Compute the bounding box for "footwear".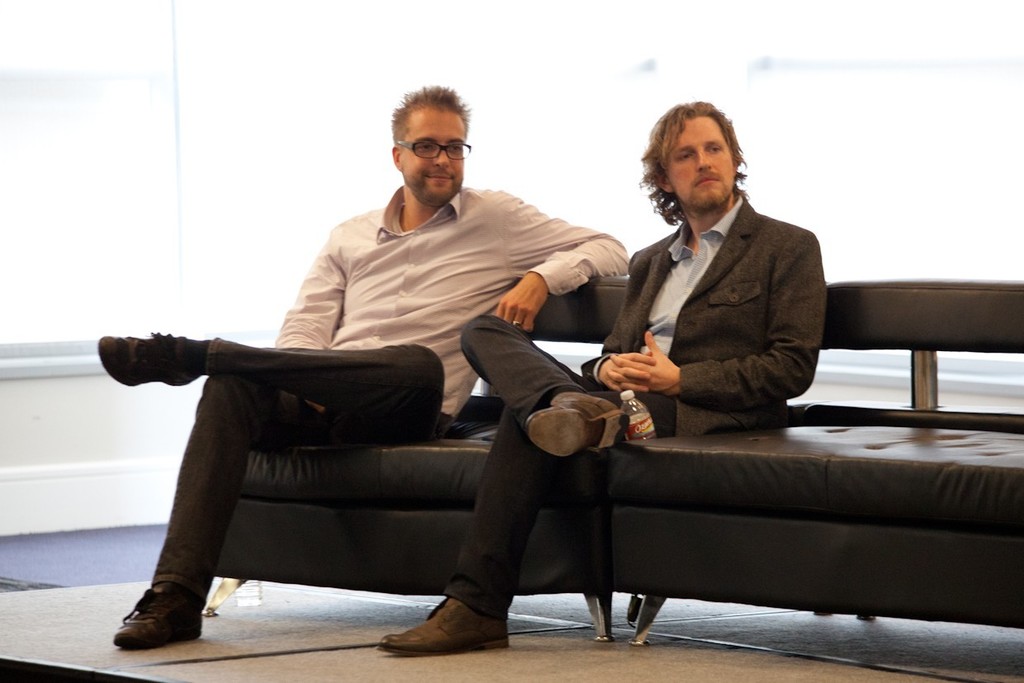
{"x1": 91, "y1": 331, "x2": 196, "y2": 388}.
